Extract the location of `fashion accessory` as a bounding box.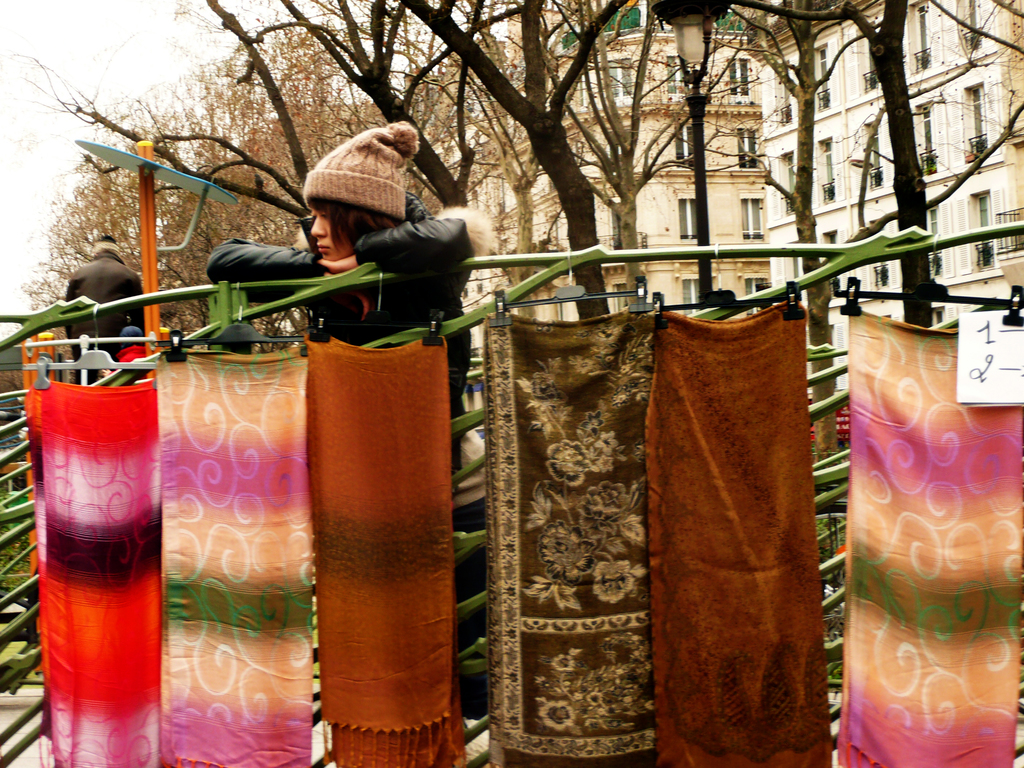
<box>92,233,123,257</box>.
